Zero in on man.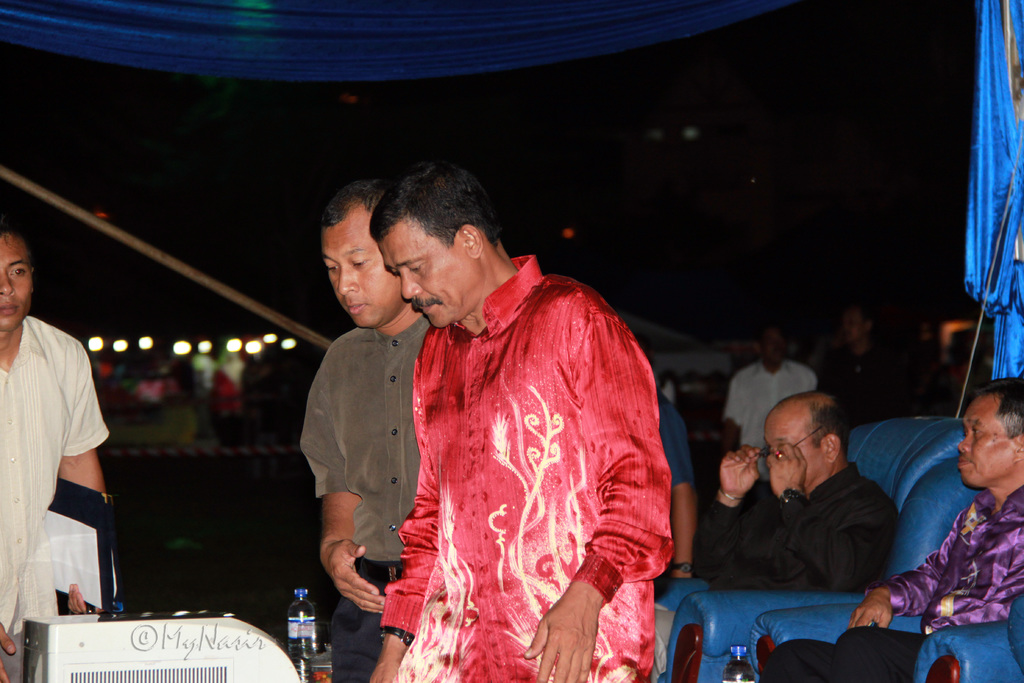
Zeroed in: bbox=(3, 235, 132, 653).
